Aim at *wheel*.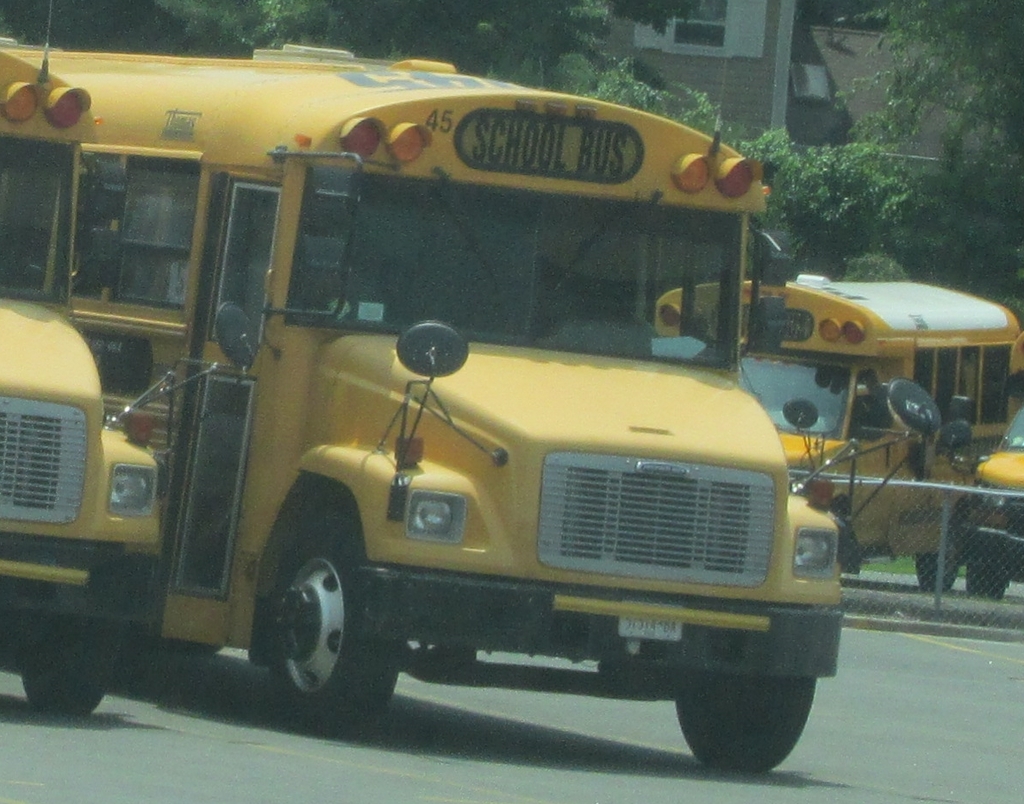
Aimed at 27/614/128/713.
